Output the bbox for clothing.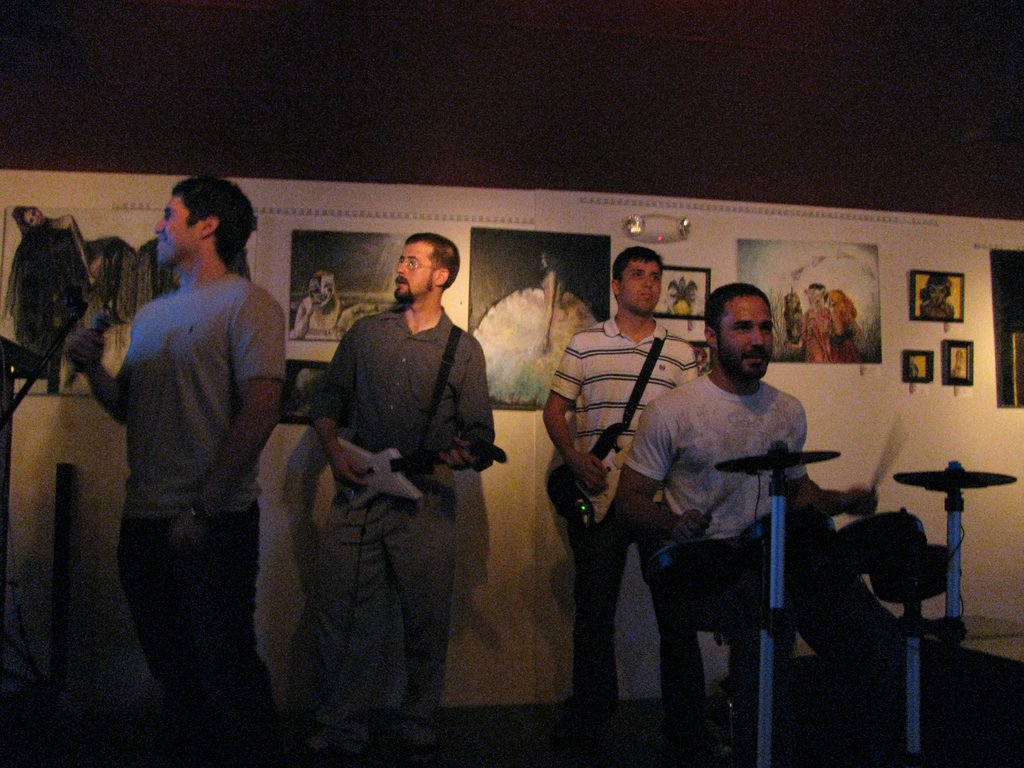
l=102, t=170, r=294, b=741.
